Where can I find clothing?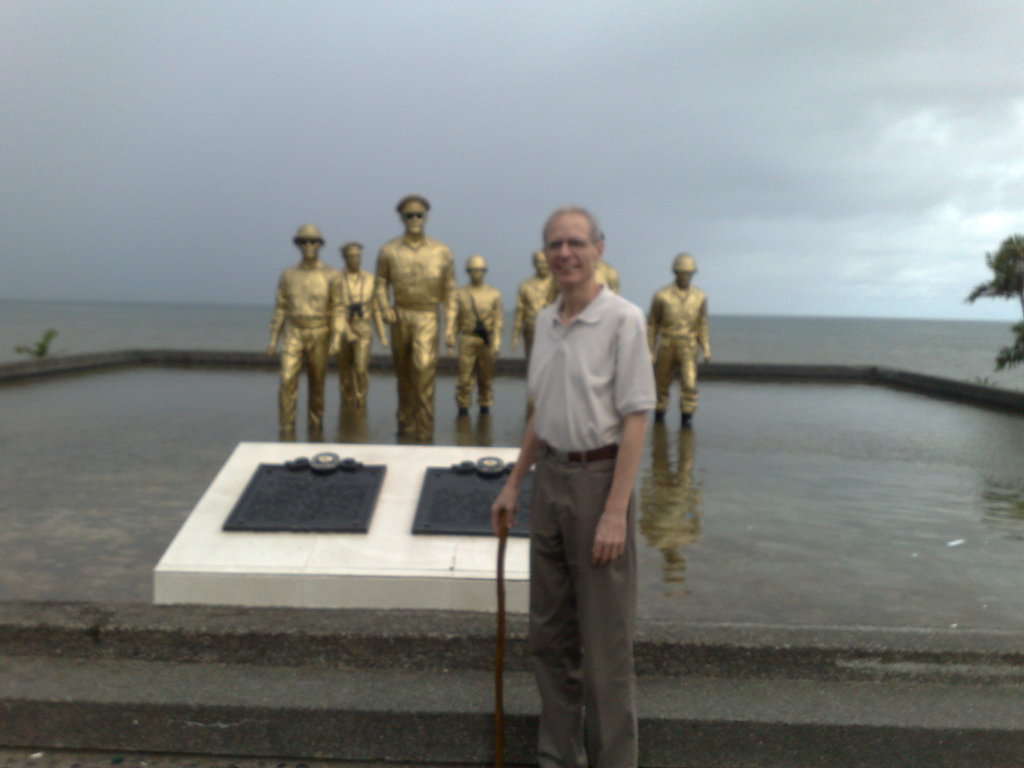
You can find it at left=319, top=268, right=372, bottom=429.
